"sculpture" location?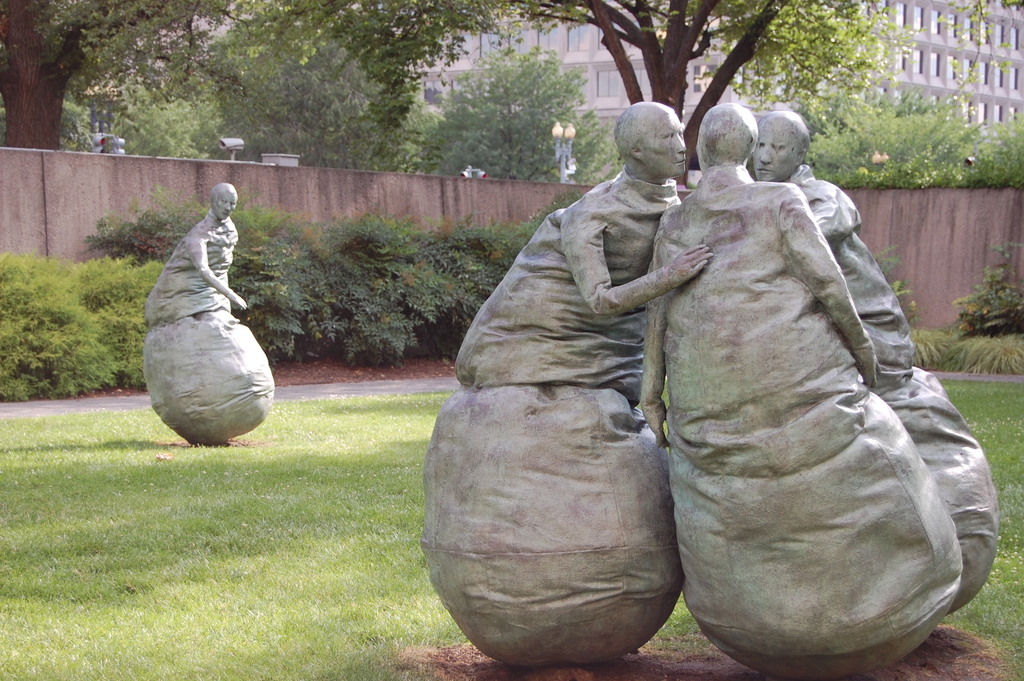
(x1=145, y1=181, x2=274, y2=445)
